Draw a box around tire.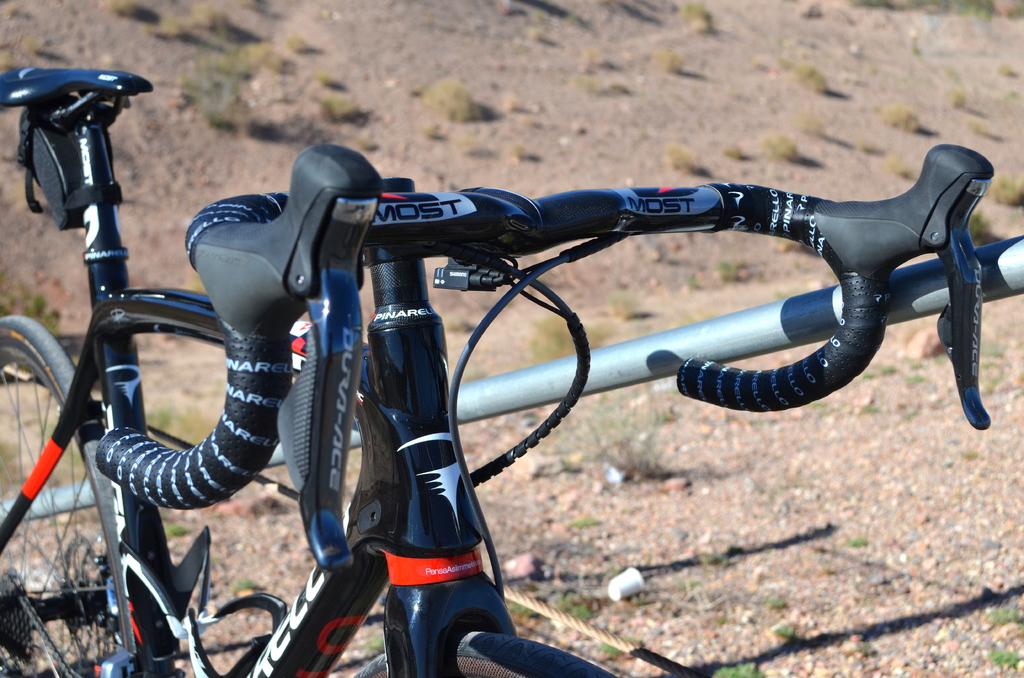
<bbox>1, 316, 140, 671</bbox>.
